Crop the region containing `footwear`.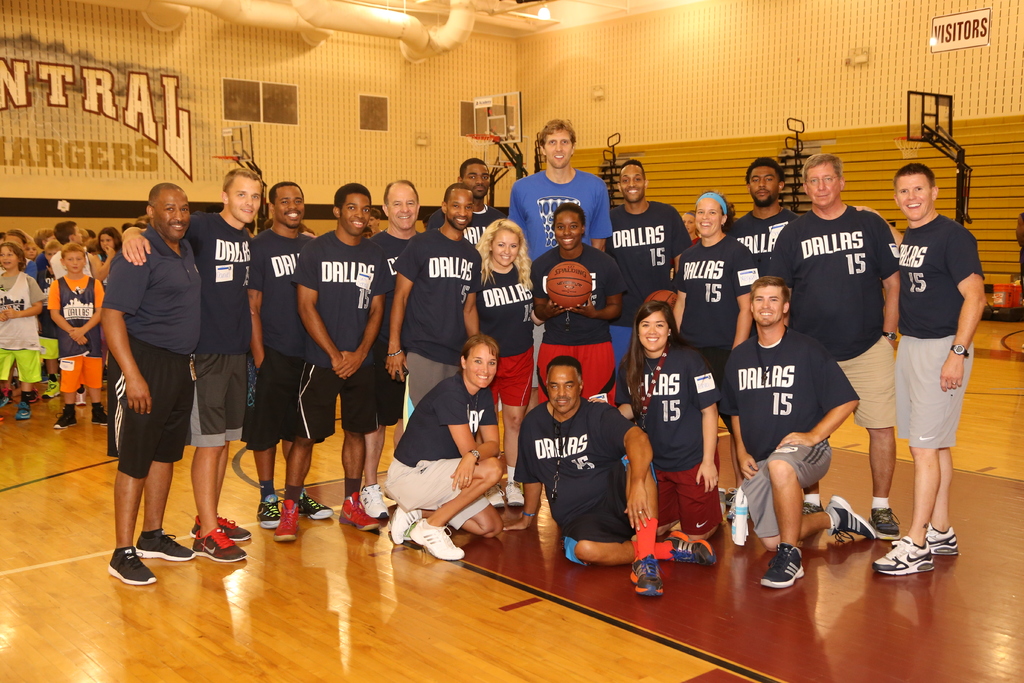
Crop region: <box>665,531,715,562</box>.
